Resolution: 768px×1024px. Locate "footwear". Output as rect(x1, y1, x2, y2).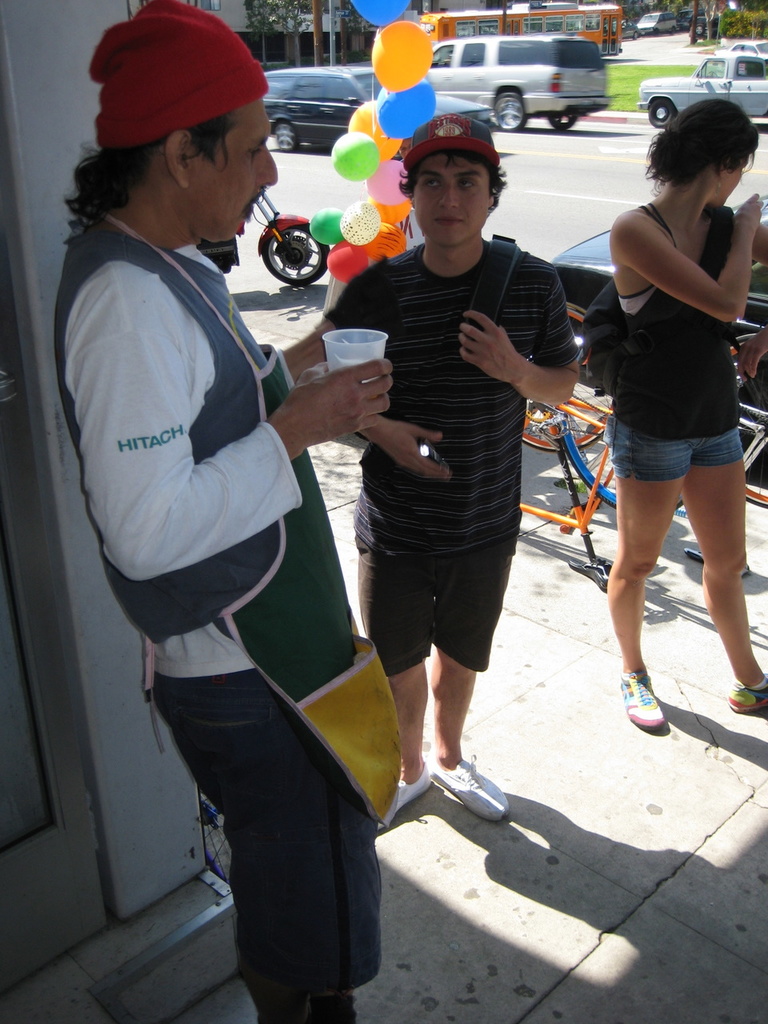
rect(431, 760, 526, 839).
